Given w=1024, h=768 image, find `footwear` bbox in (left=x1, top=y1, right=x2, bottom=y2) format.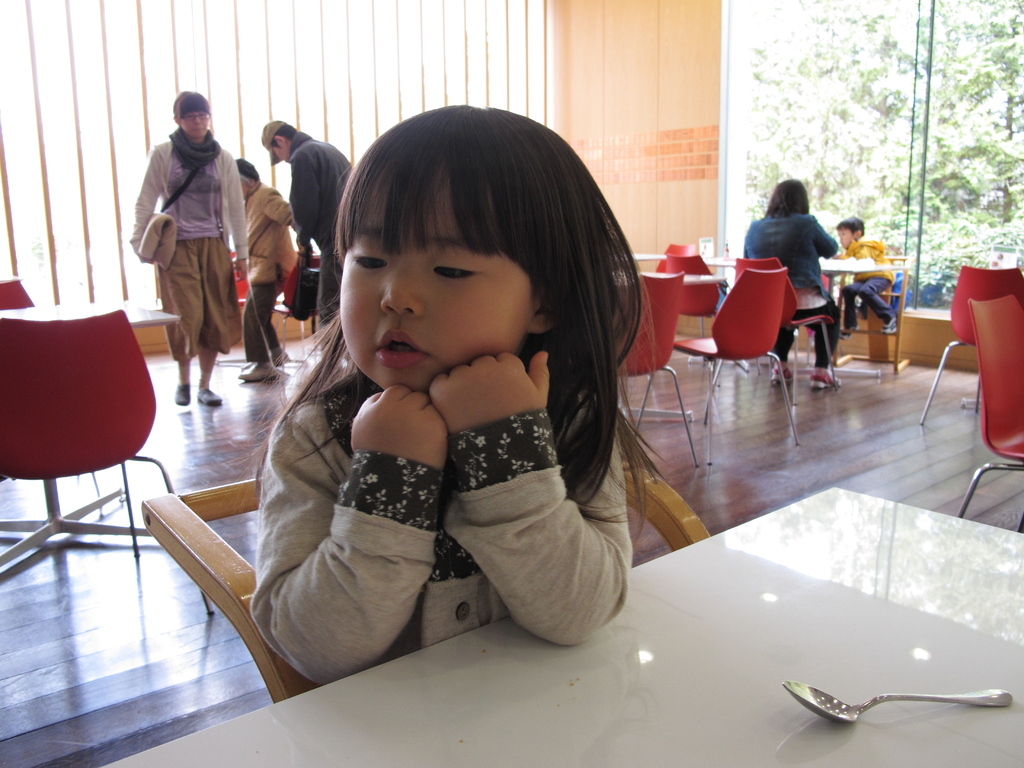
(left=240, top=360, right=280, bottom=380).
